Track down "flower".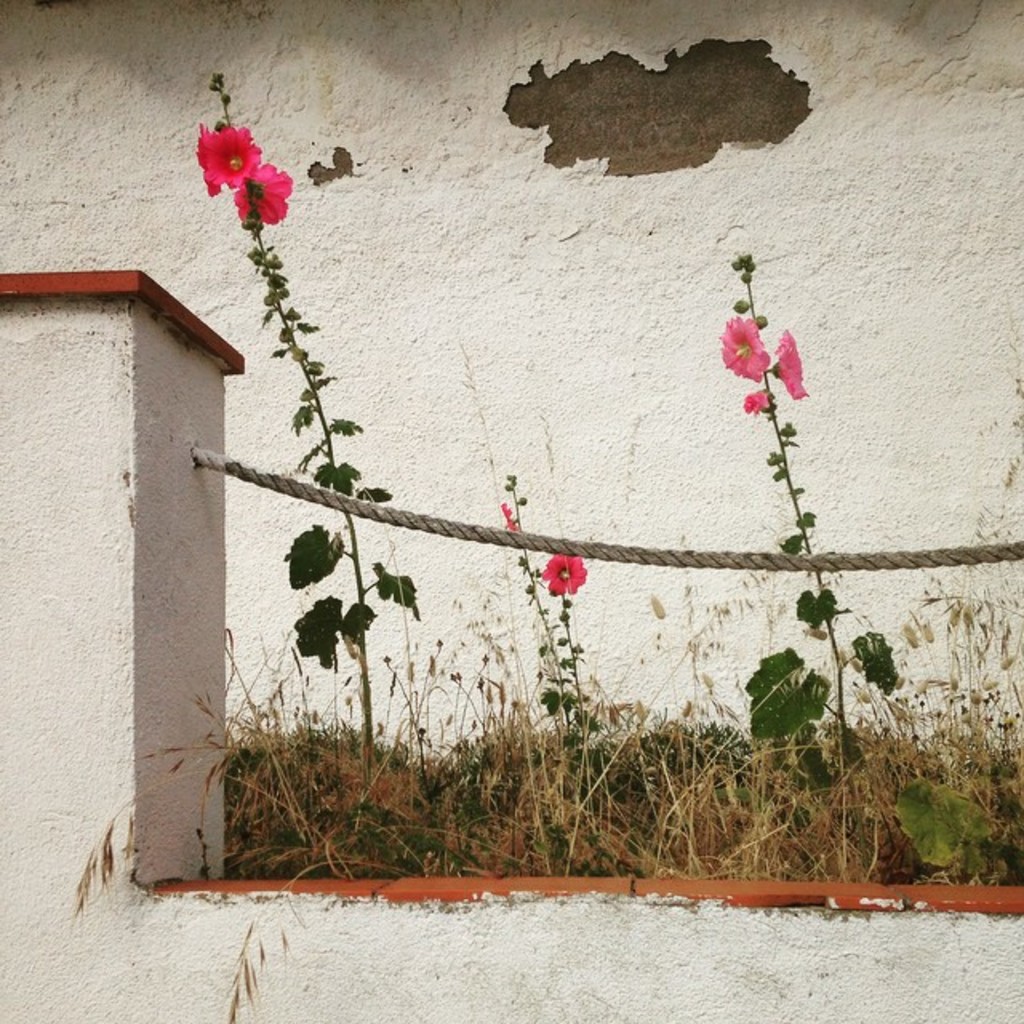
Tracked to box(744, 382, 773, 418).
